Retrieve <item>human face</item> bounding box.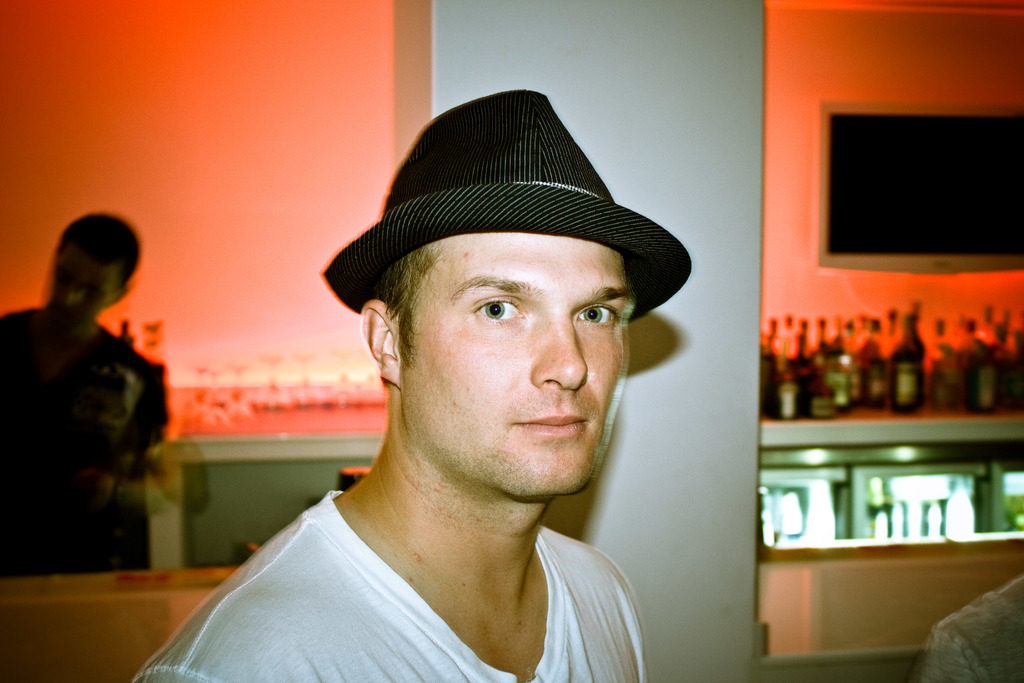
Bounding box: {"x1": 51, "y1": 253, "x2": 115, "y2": 331}.
